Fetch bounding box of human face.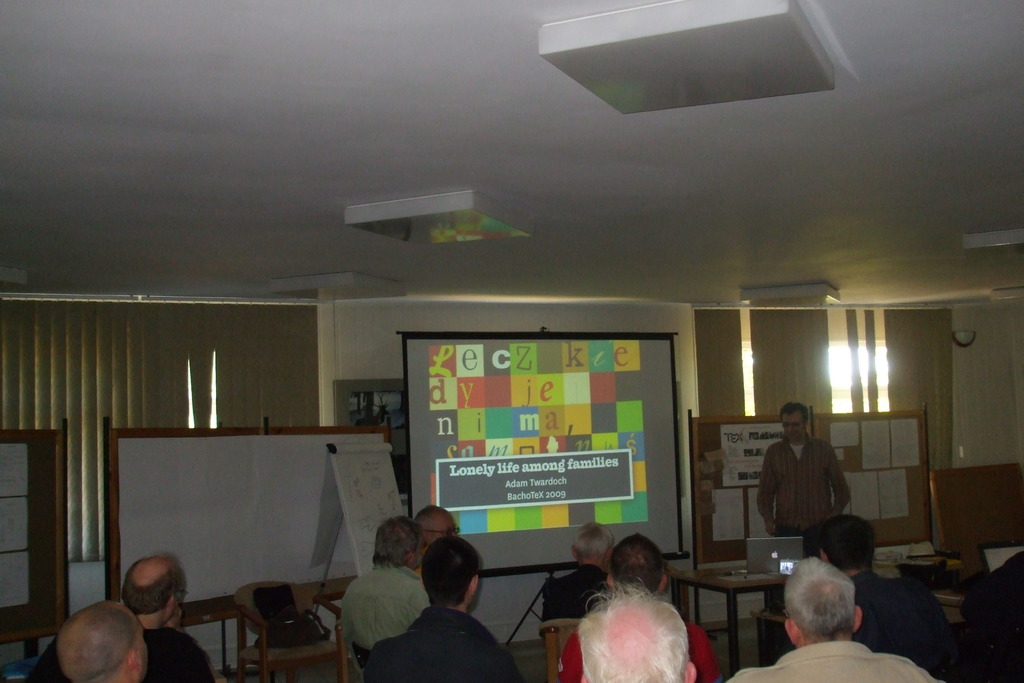
Bbox: 780/411/804/441.
